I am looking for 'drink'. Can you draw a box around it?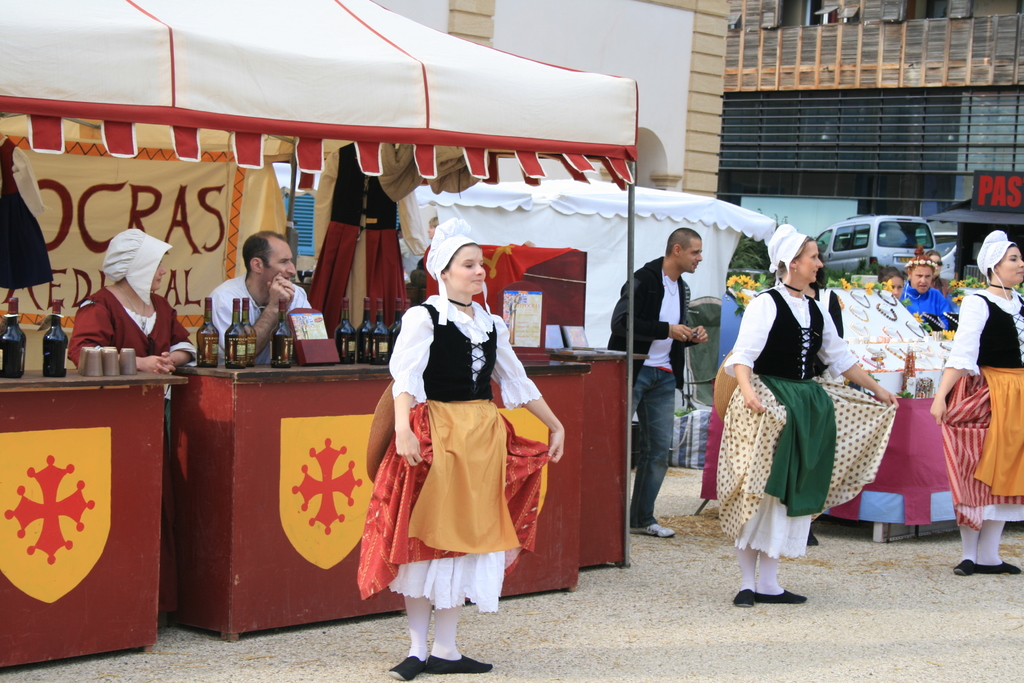
Sure, the bounding box is [225,296,250,367].
